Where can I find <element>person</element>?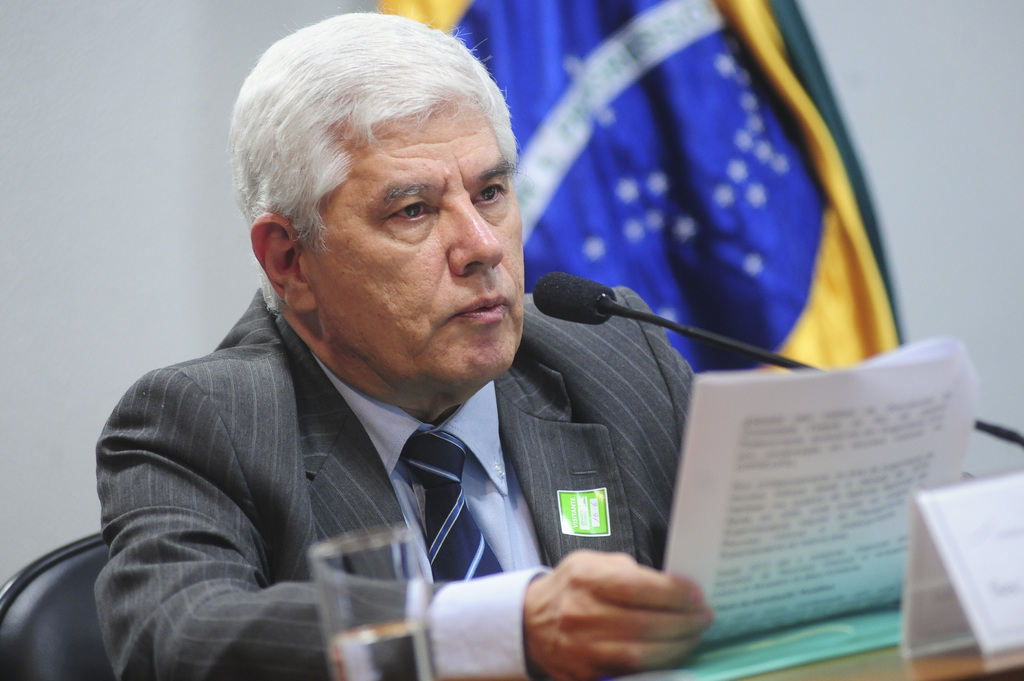
You can find it at BBox(146, 5, 757, 677).
